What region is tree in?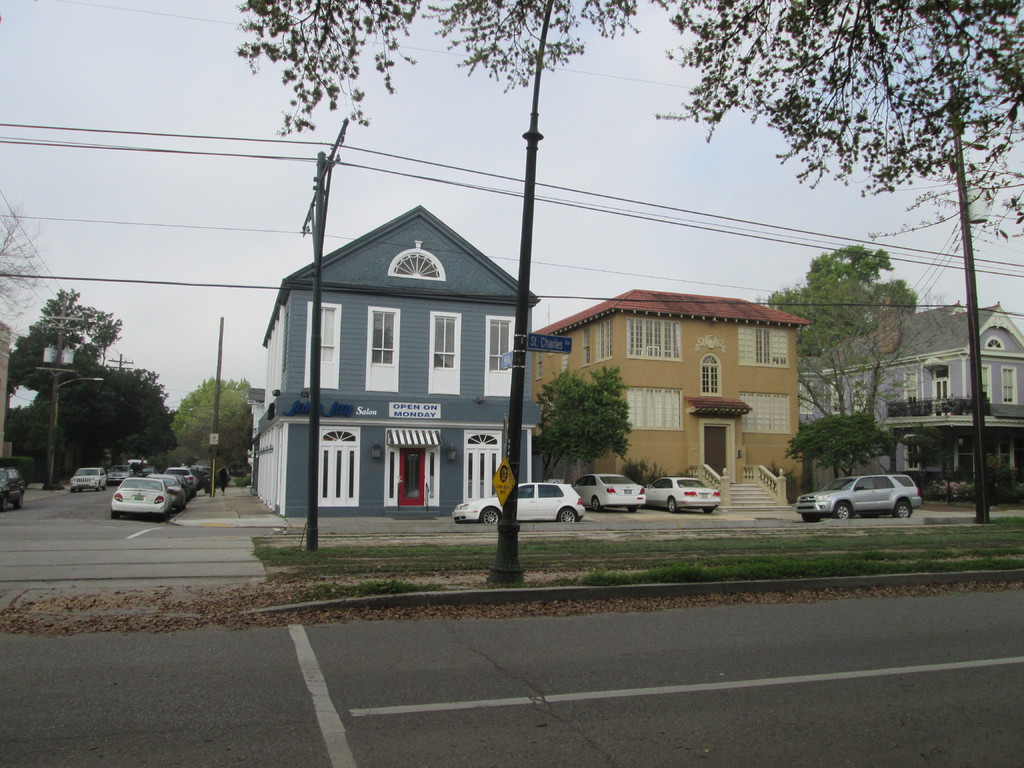
bbox=[785, 216, 938, 456].
